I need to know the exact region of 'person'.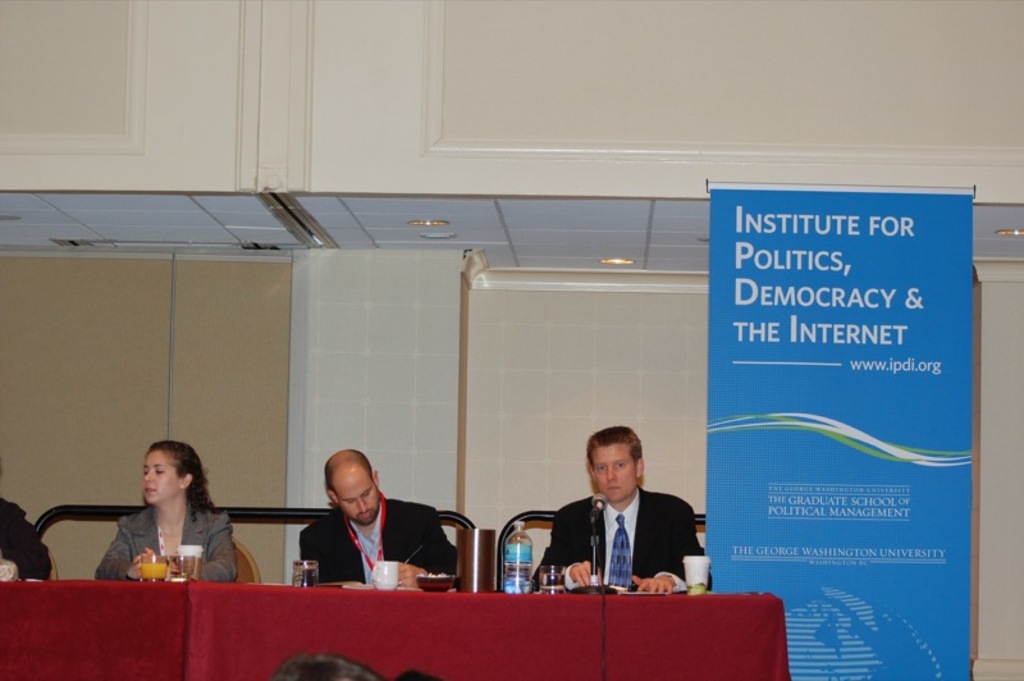
Region: select_region(302, 448, 457, 588).
